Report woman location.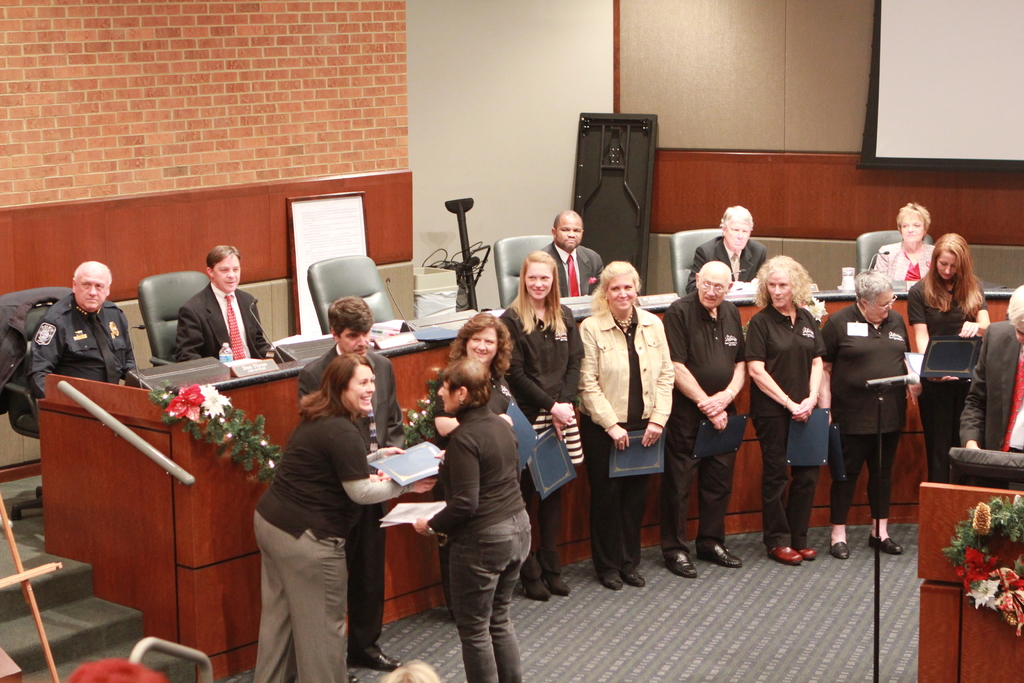
Report: bbox=[906, 233, 992, 481].
